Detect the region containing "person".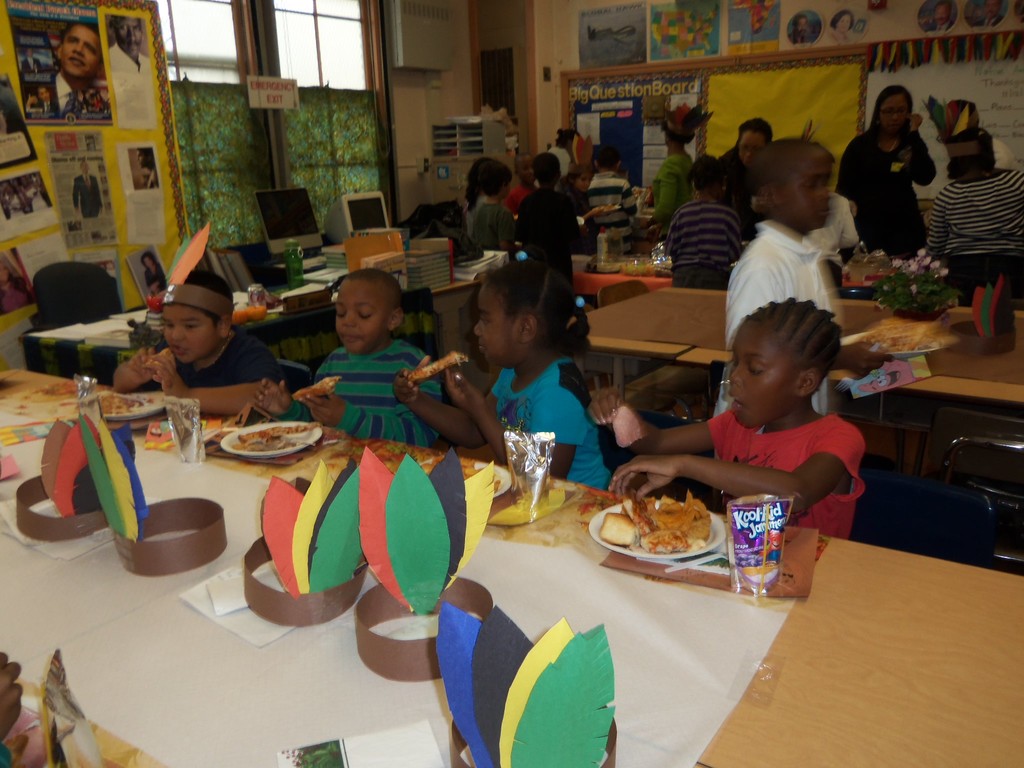
923:0:954:31.
